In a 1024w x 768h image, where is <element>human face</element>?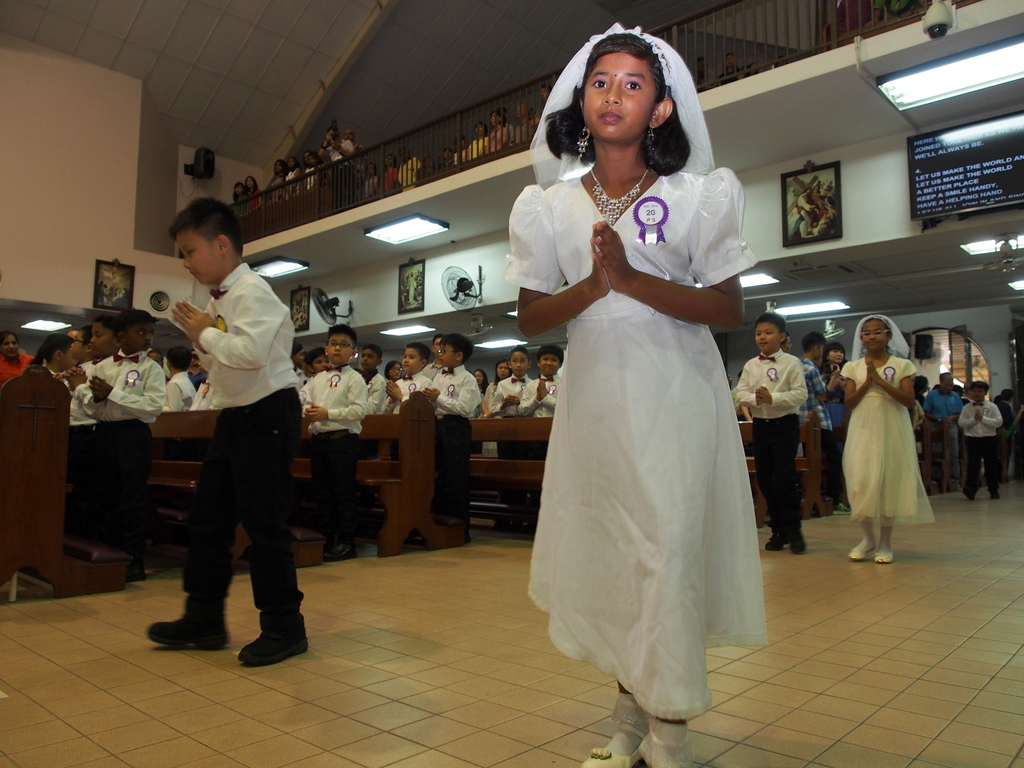
crop(173, 222, 214, 294).
